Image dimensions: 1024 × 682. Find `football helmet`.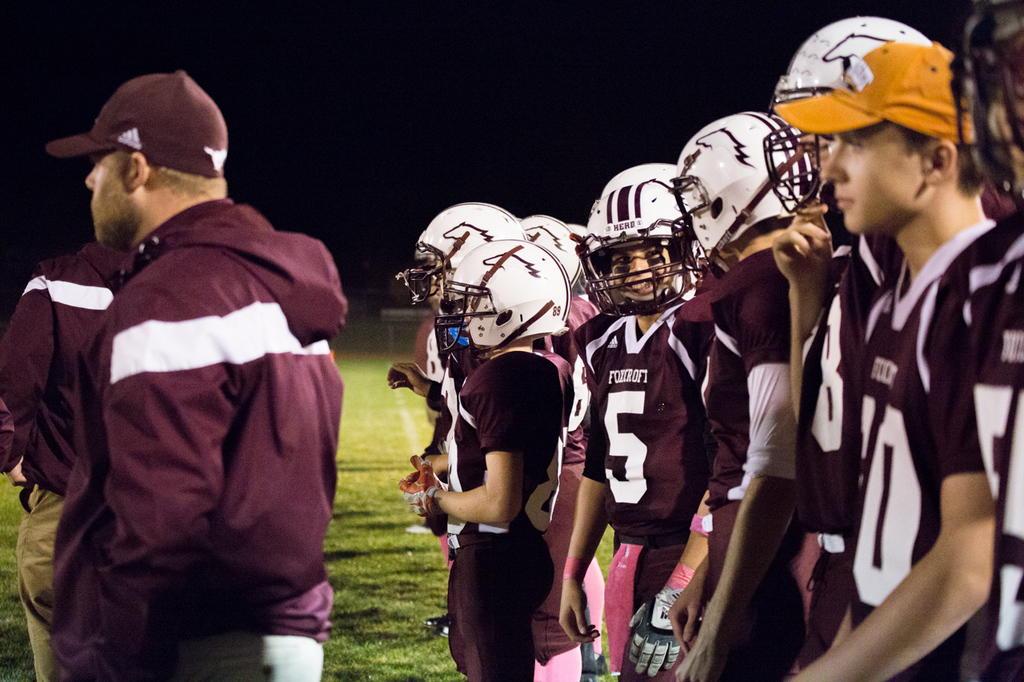
518 215 584 282.
